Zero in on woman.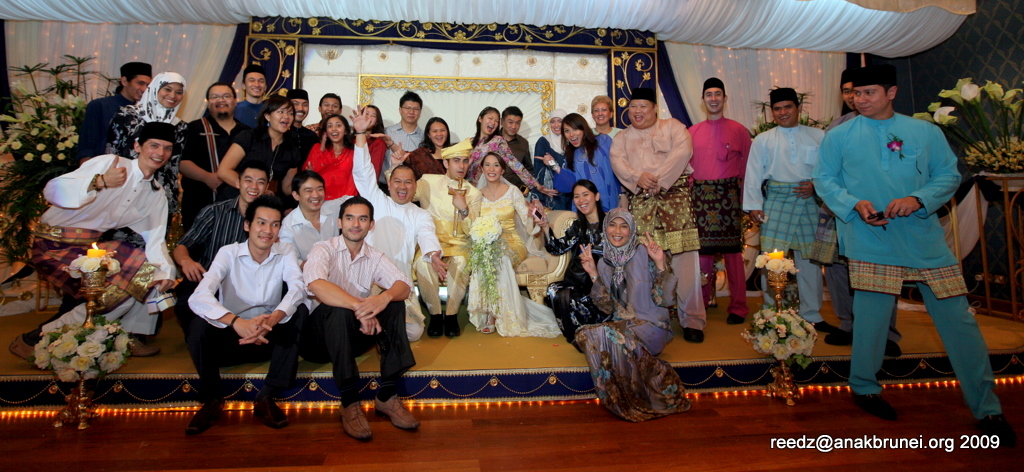
Zeroed in: select_region(214, 94, 301, 197).
